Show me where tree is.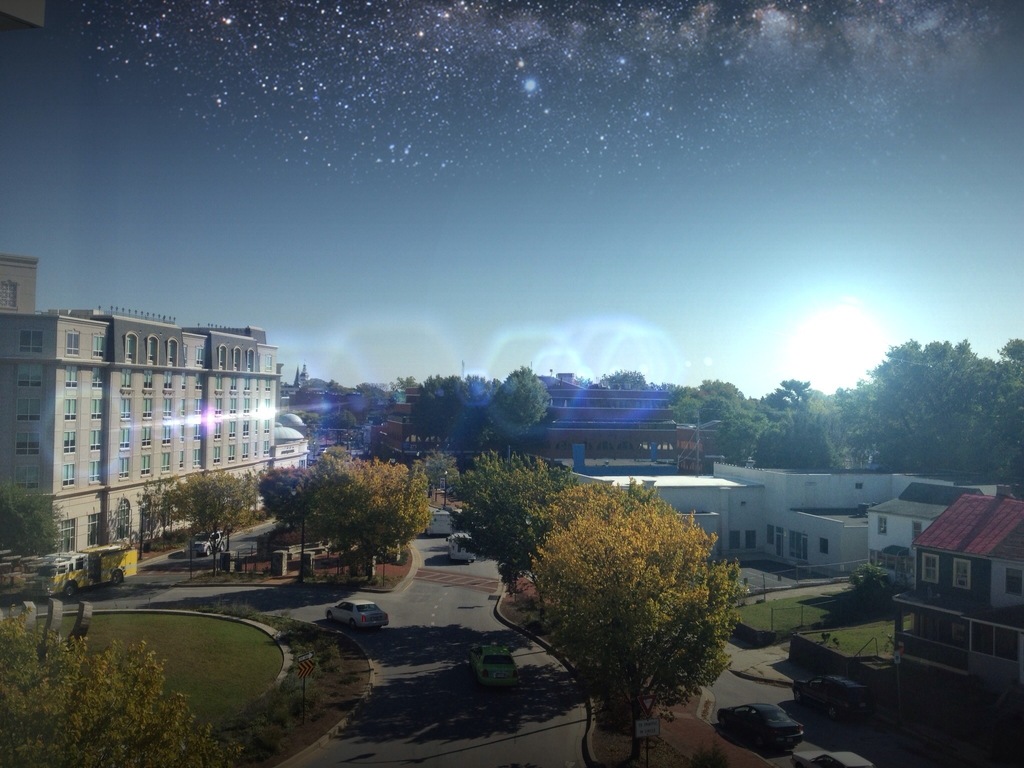
tree is at select_region(149, 465, 267, 560).
